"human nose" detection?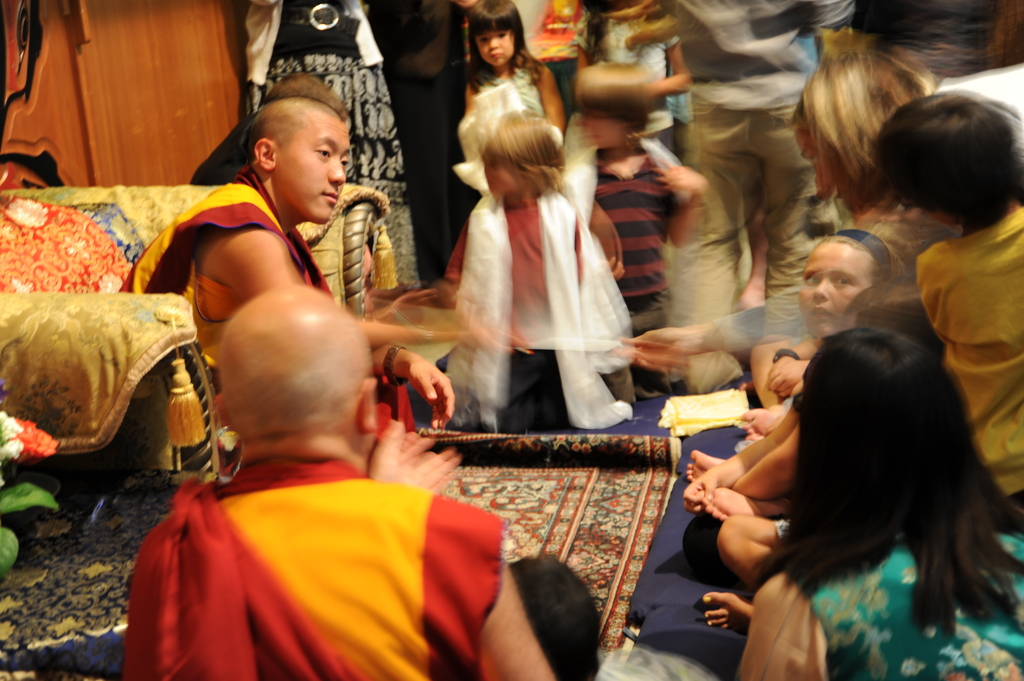
813,172,831,198
